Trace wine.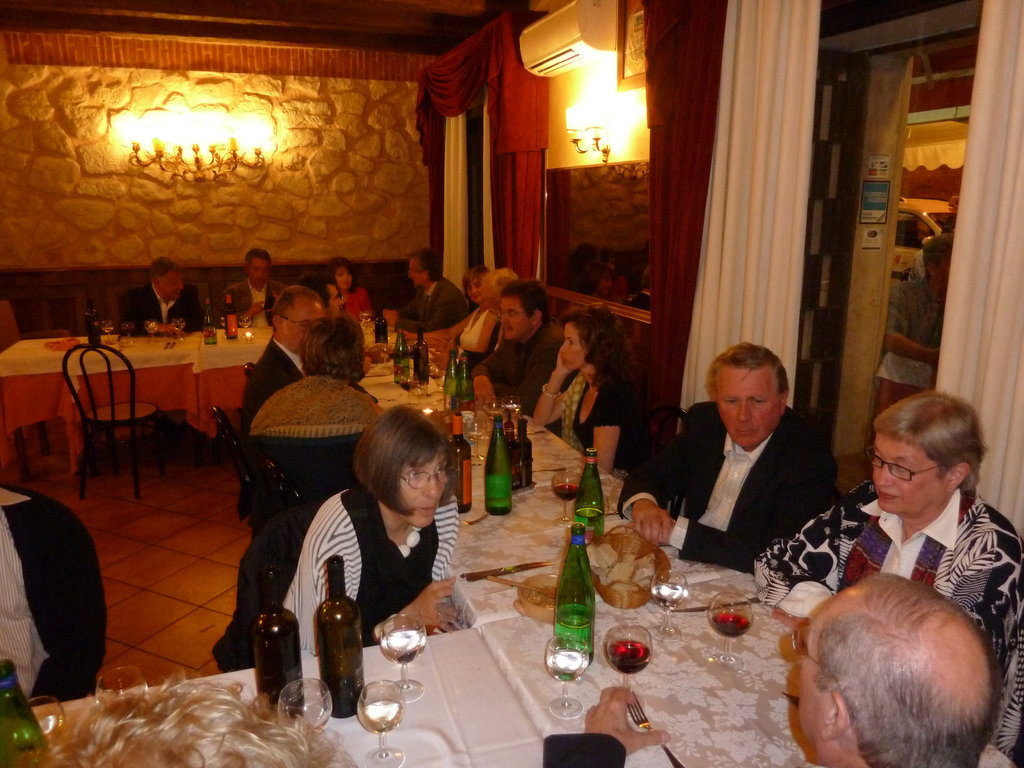
Traced to rect(172, 323, 184, 331).
